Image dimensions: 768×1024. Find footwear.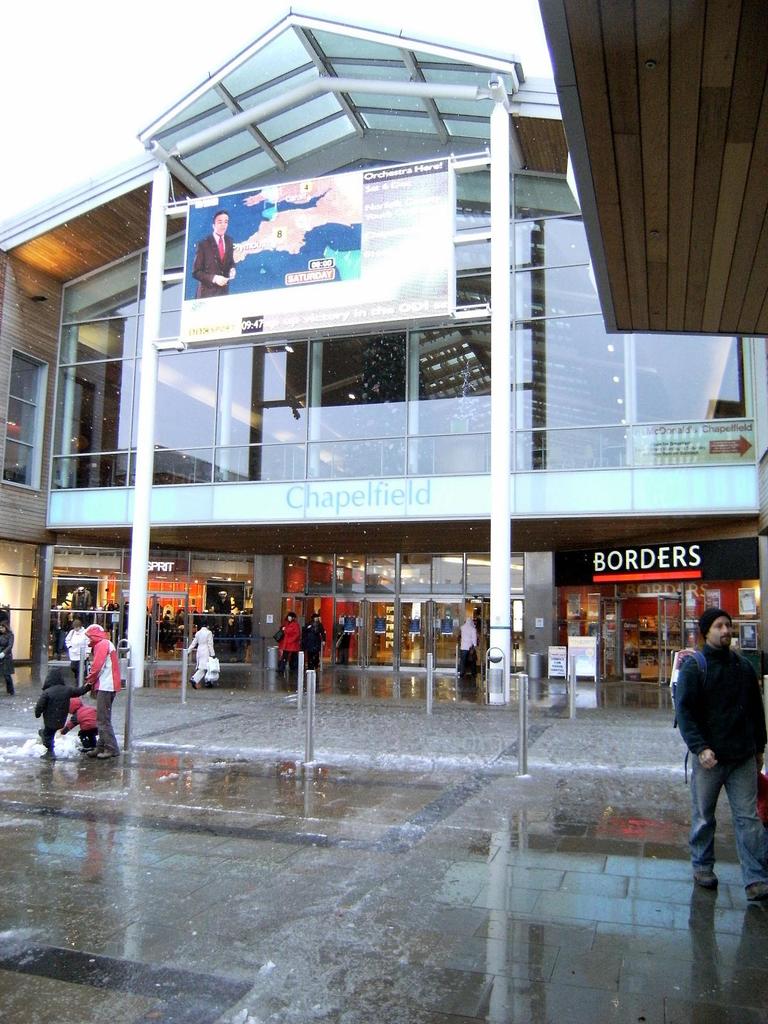
x1=743 y1=886 x2=767 y2=906.
